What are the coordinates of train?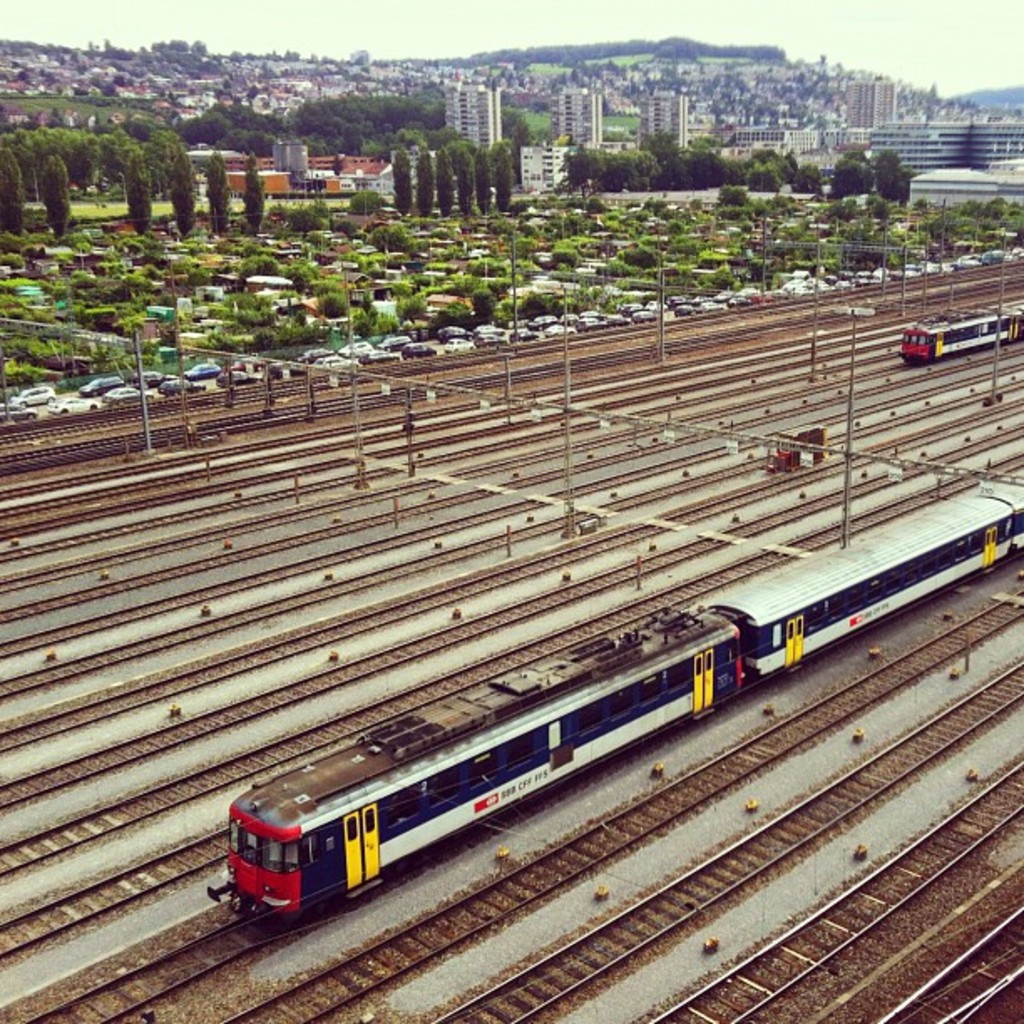
l=207, t=463, r=1022, b=932.
